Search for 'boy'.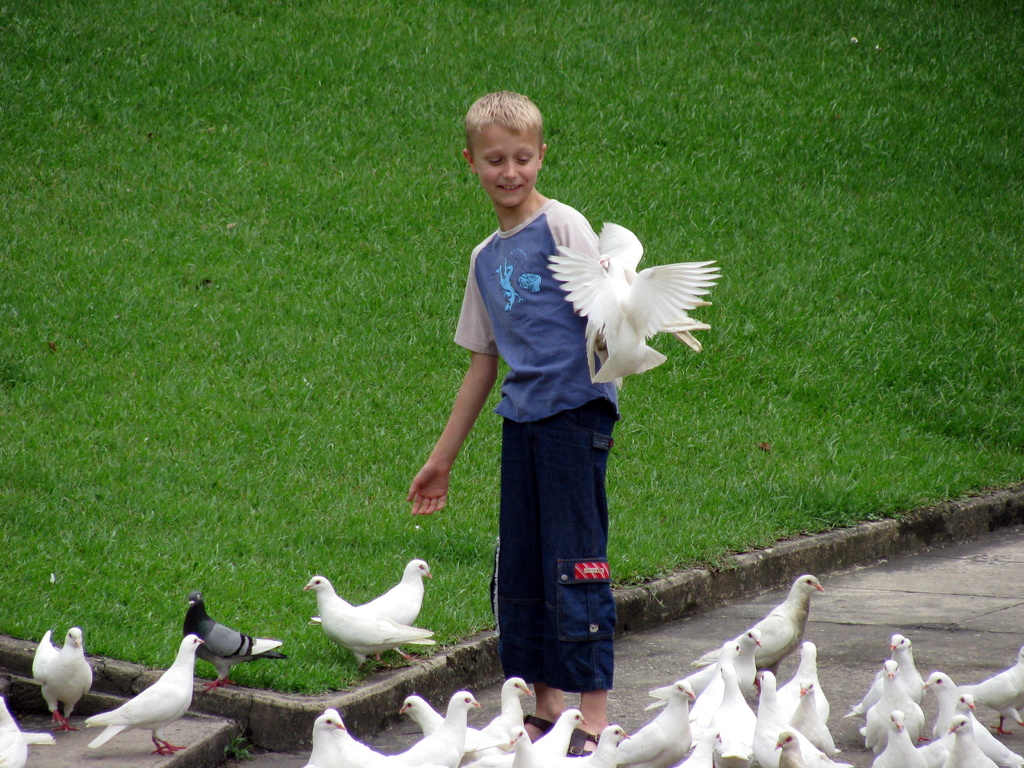
Found at 400:84:627:760.
